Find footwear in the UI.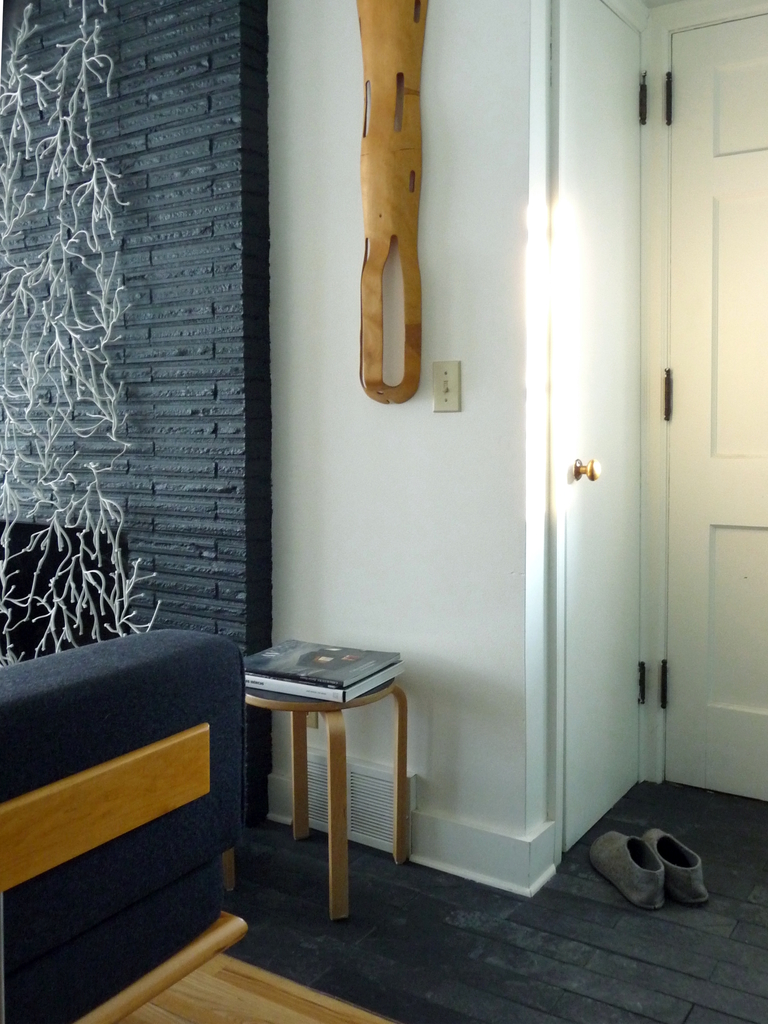
UI element at locate(590, 826, 664, 913).
